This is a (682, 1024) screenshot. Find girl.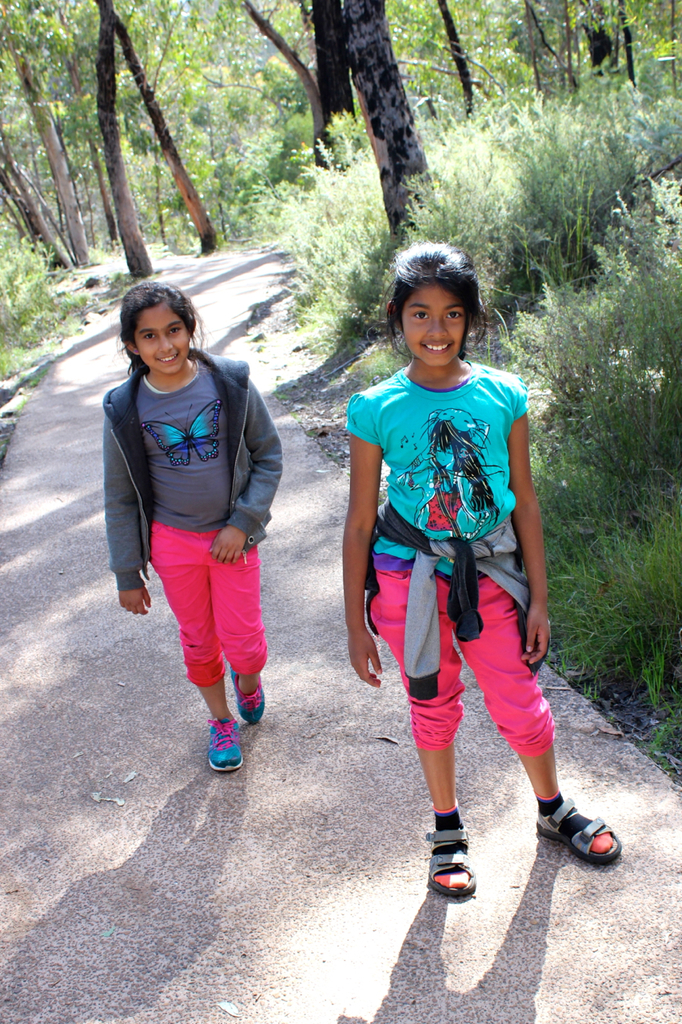
Bounding box: left=95, top=282, right=280, bottom=778.
